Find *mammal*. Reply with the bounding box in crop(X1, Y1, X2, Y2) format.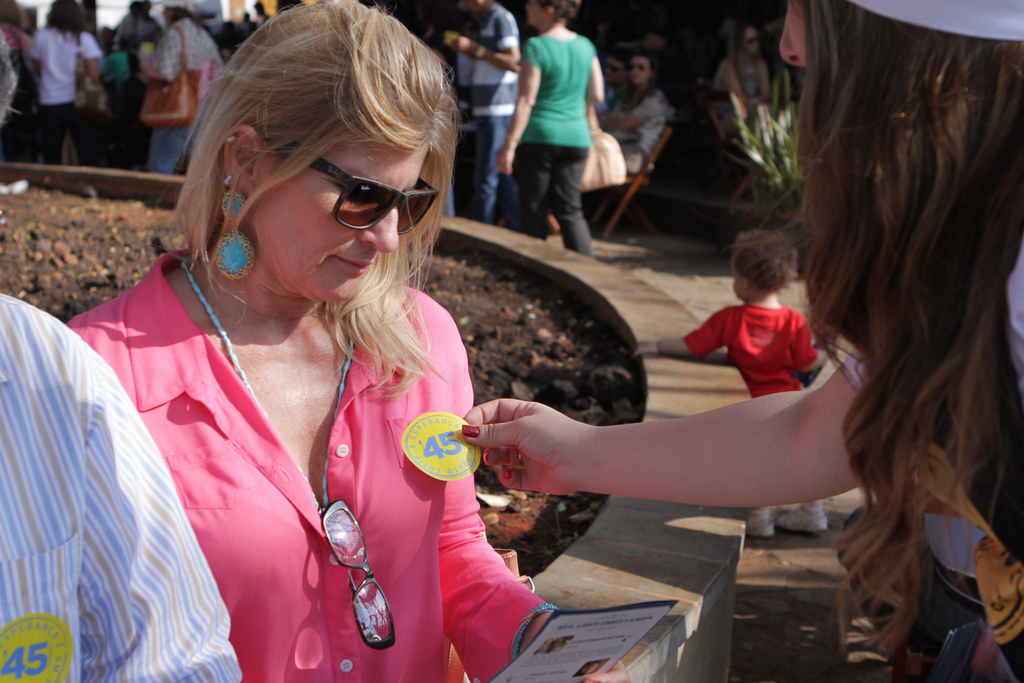
crop(635, 228, 825, 541).
